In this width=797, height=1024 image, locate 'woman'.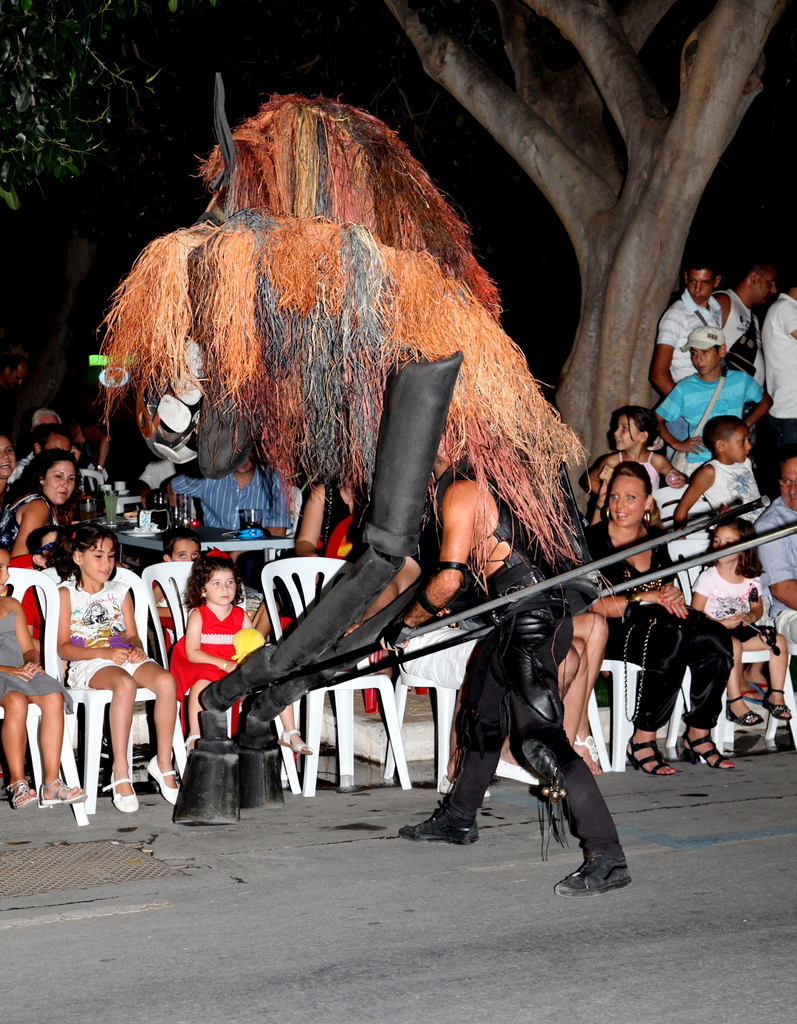
Bounding box: <box>592,461,746,780</box>.
